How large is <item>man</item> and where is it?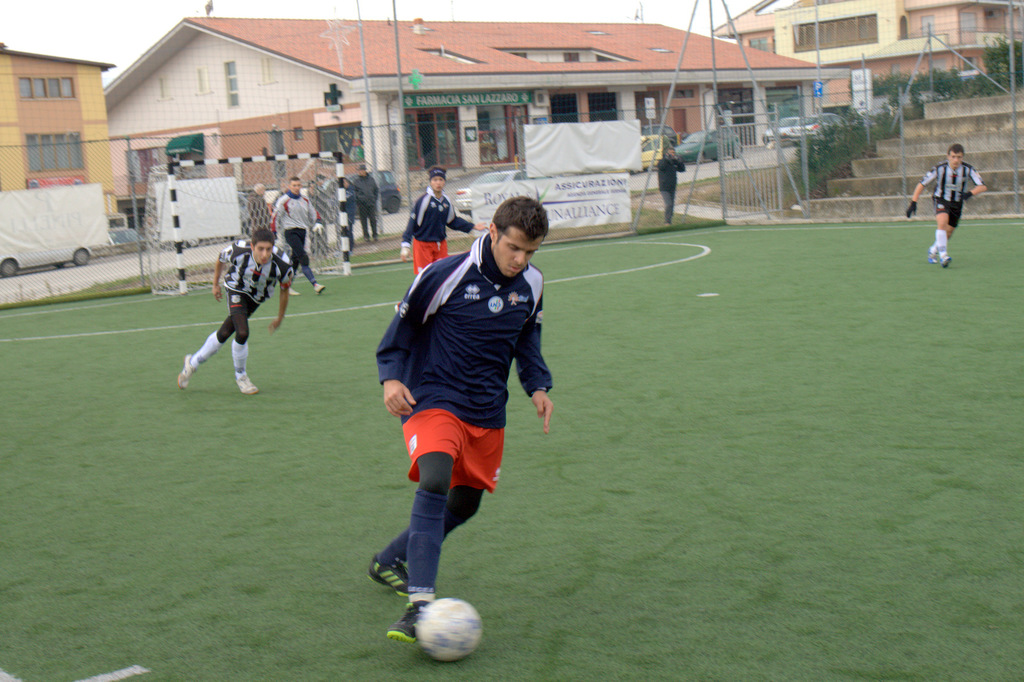
Bounding box: (x1=904, y1=143, x2=987, y2=269).
